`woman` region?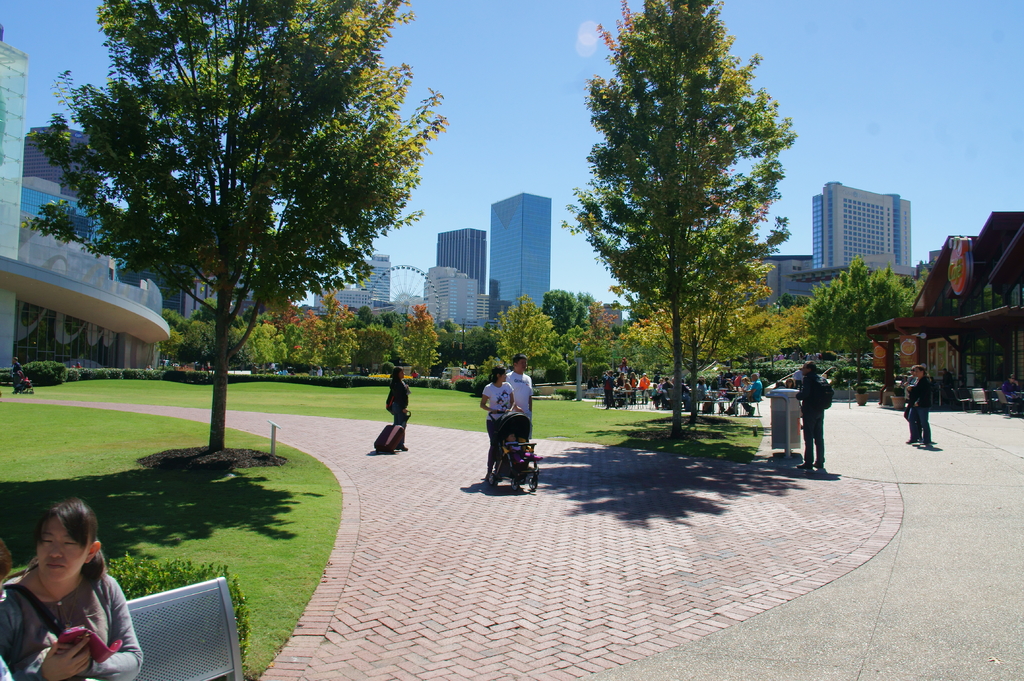
Rect(742, 377, 755, 415)
